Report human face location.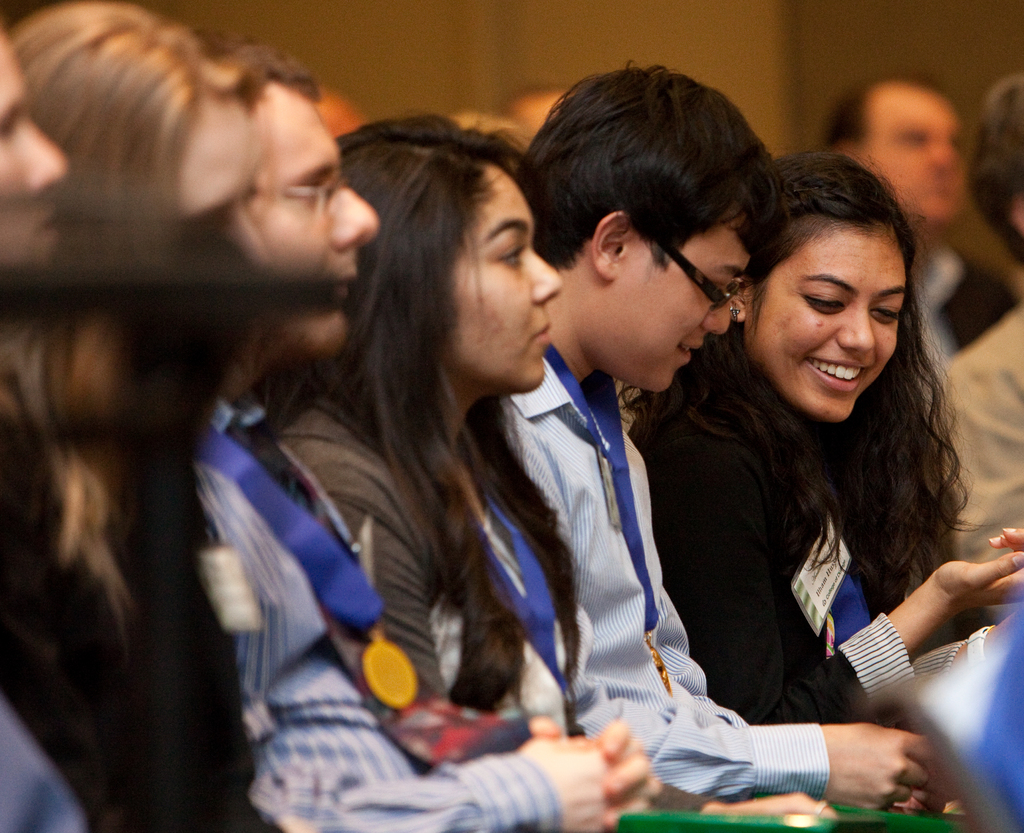
Report: [619,207,753,391].
